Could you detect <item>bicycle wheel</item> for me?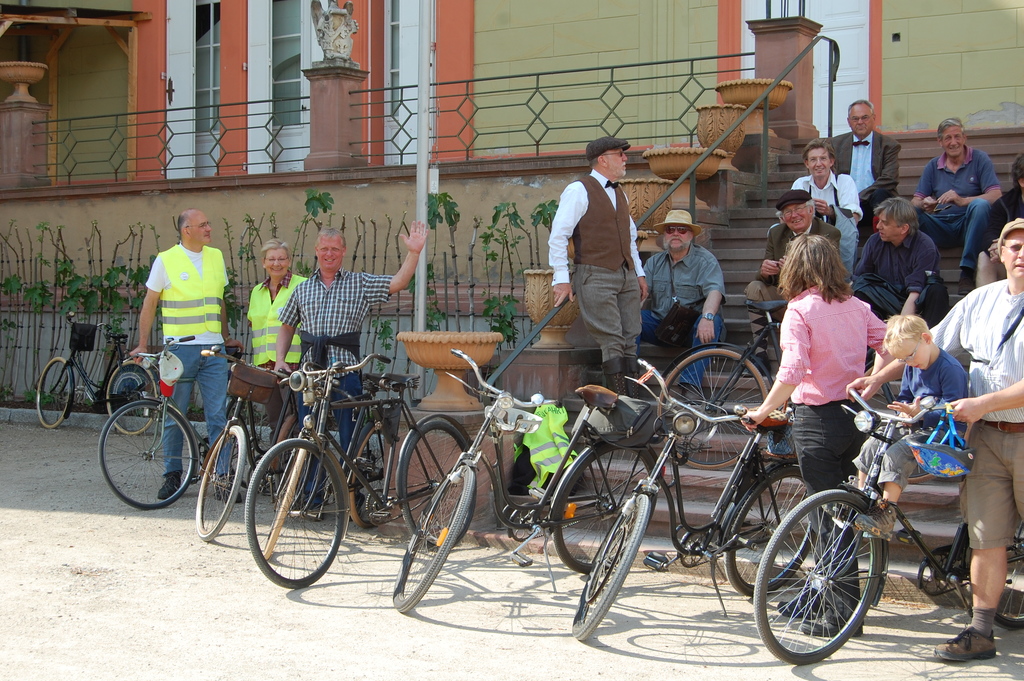
Detection result: locate(35, 357, 73, 429).
